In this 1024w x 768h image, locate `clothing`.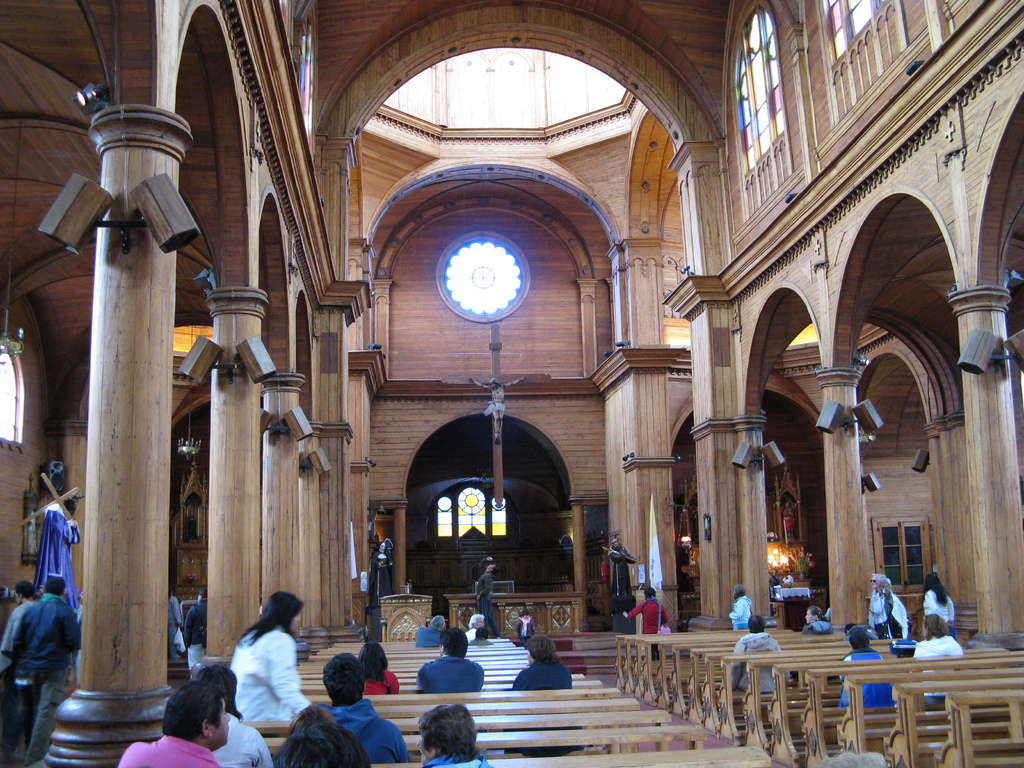
Bounding box: detection(806, 612, 835, 628).
